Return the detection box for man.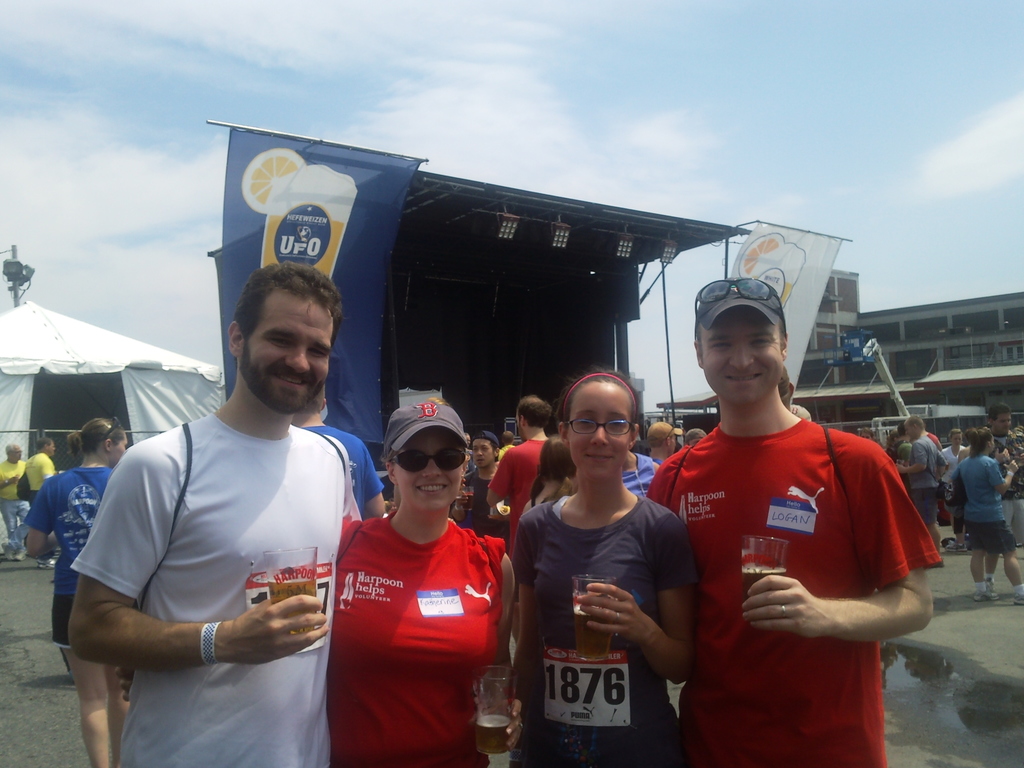
detection(893, 416, 949, 570).
